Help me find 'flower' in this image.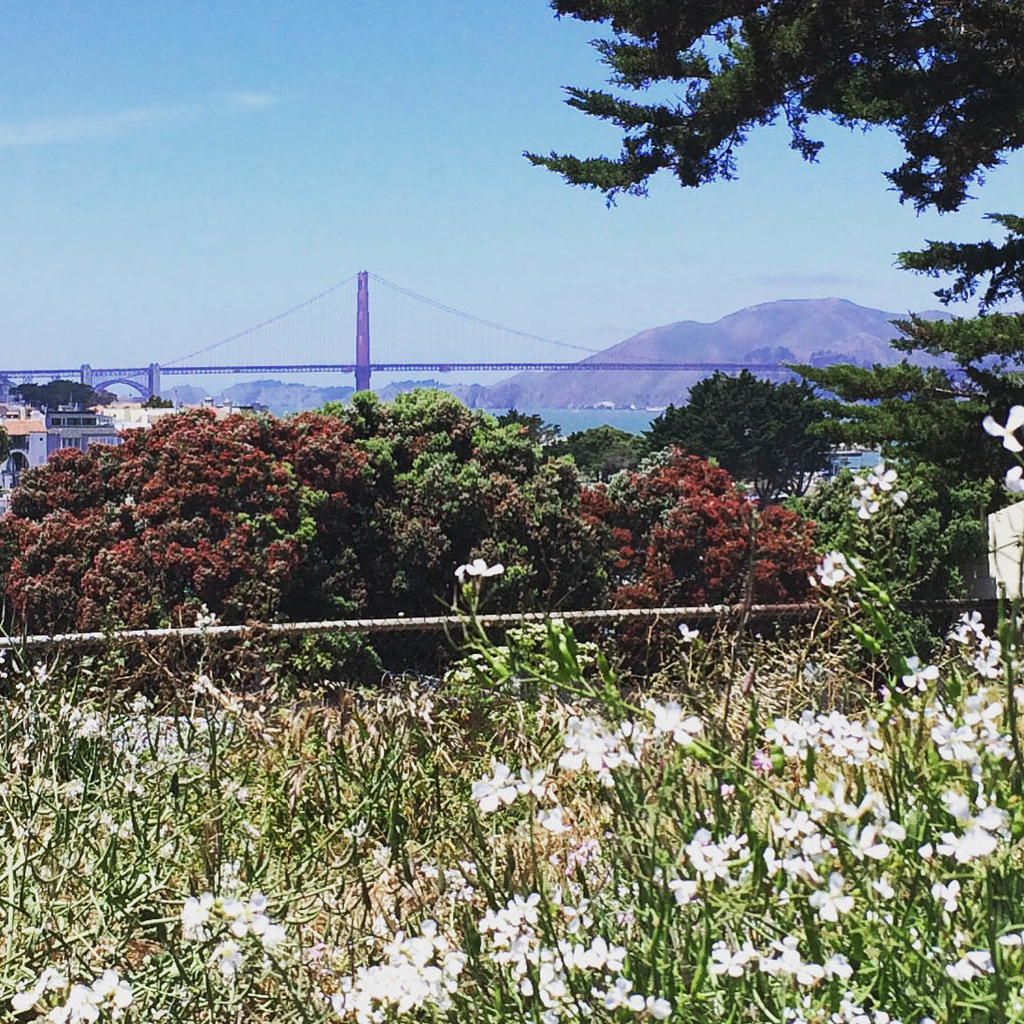
Found it: <region>34, 655, 51, 687</region>.
